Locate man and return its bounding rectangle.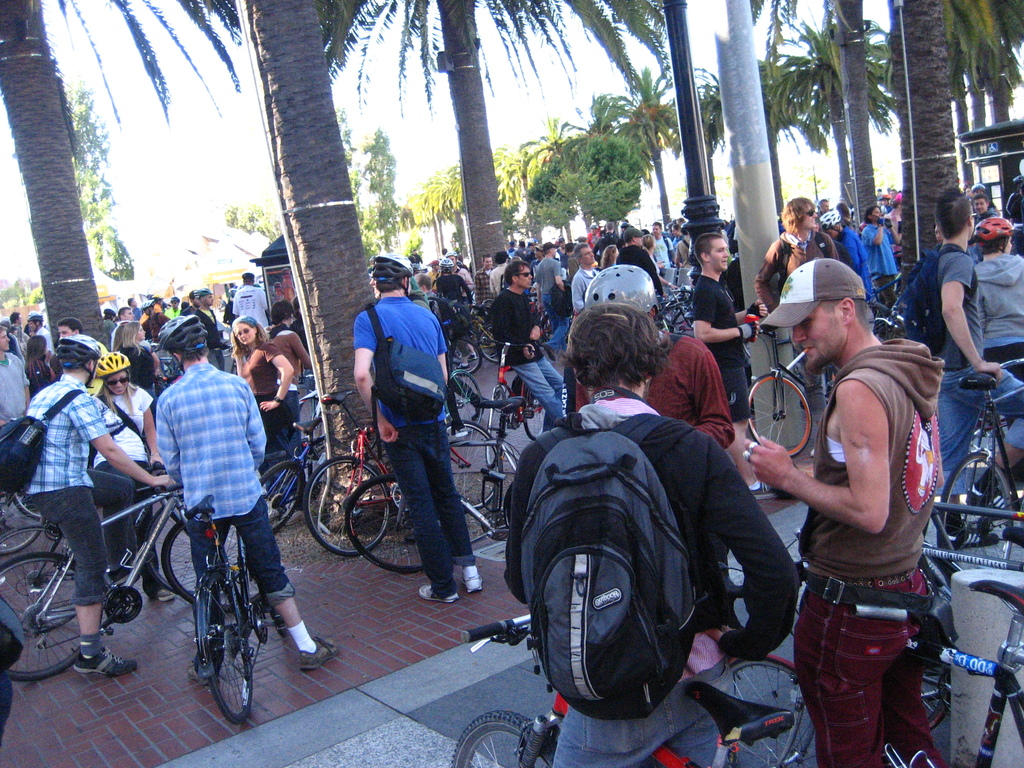
bbox=[476, 253, 495, 345].
